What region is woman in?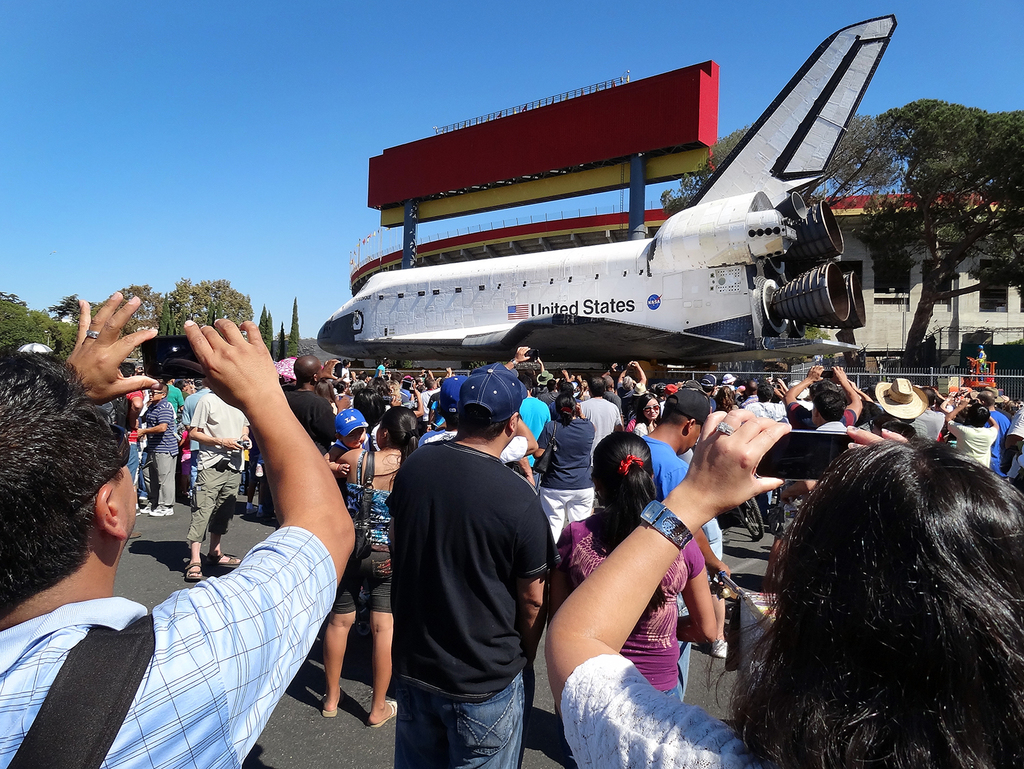
box=[354, 390, 386, 451].
